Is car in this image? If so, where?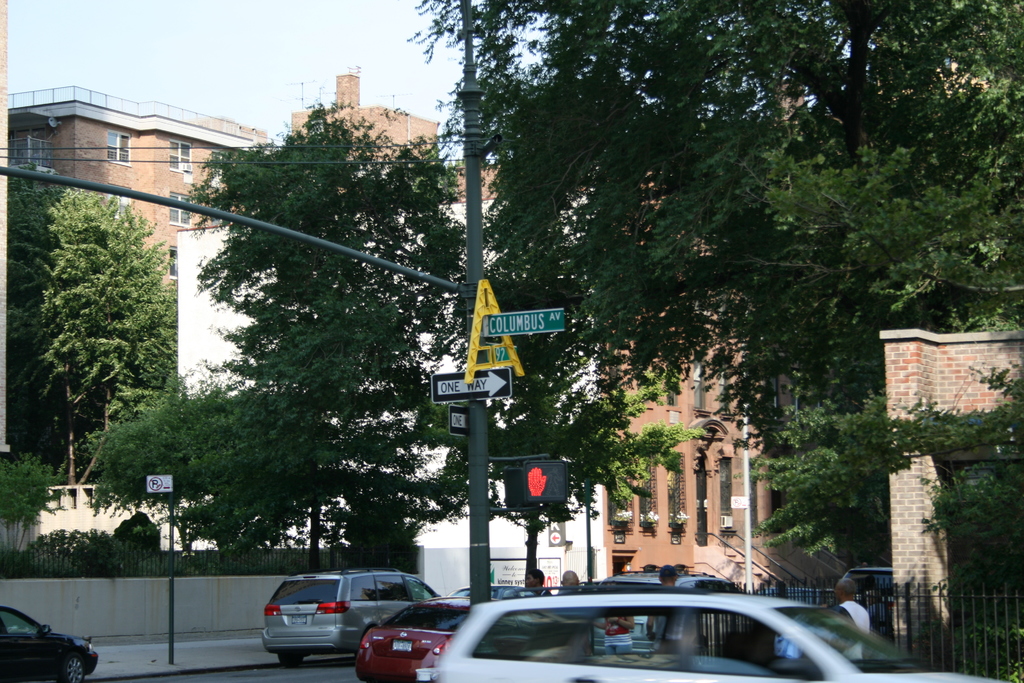
Yes, at <box>0,607,102,682</box>.
